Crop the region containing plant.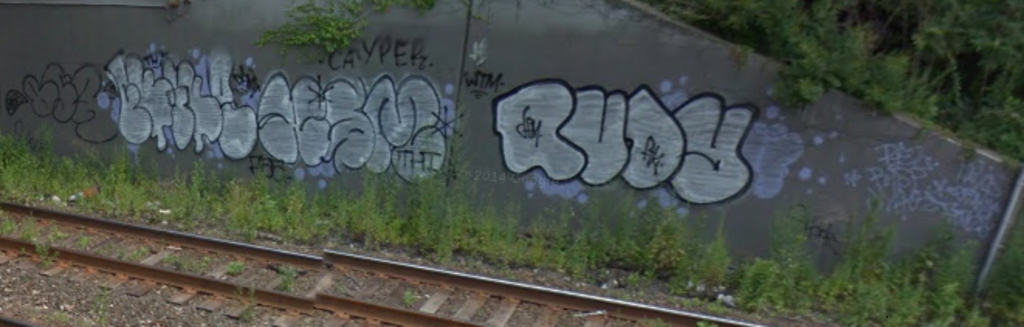
Crop region: region(937, 217, 978, 325).
